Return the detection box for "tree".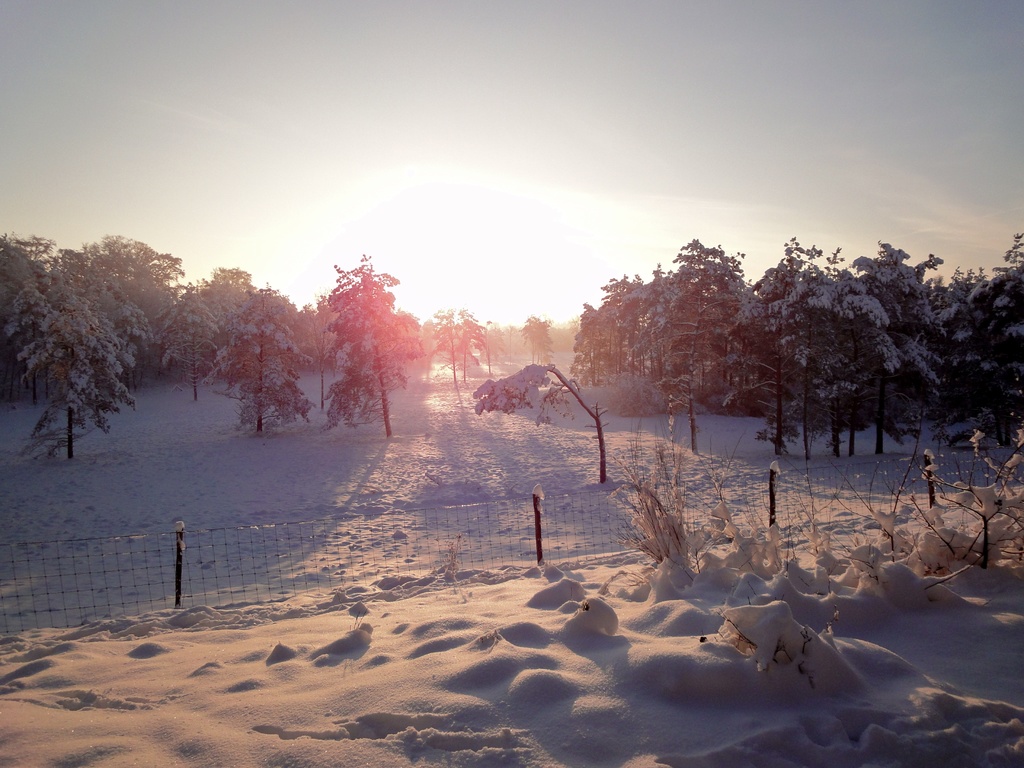
(648, 243, 772, 435).
